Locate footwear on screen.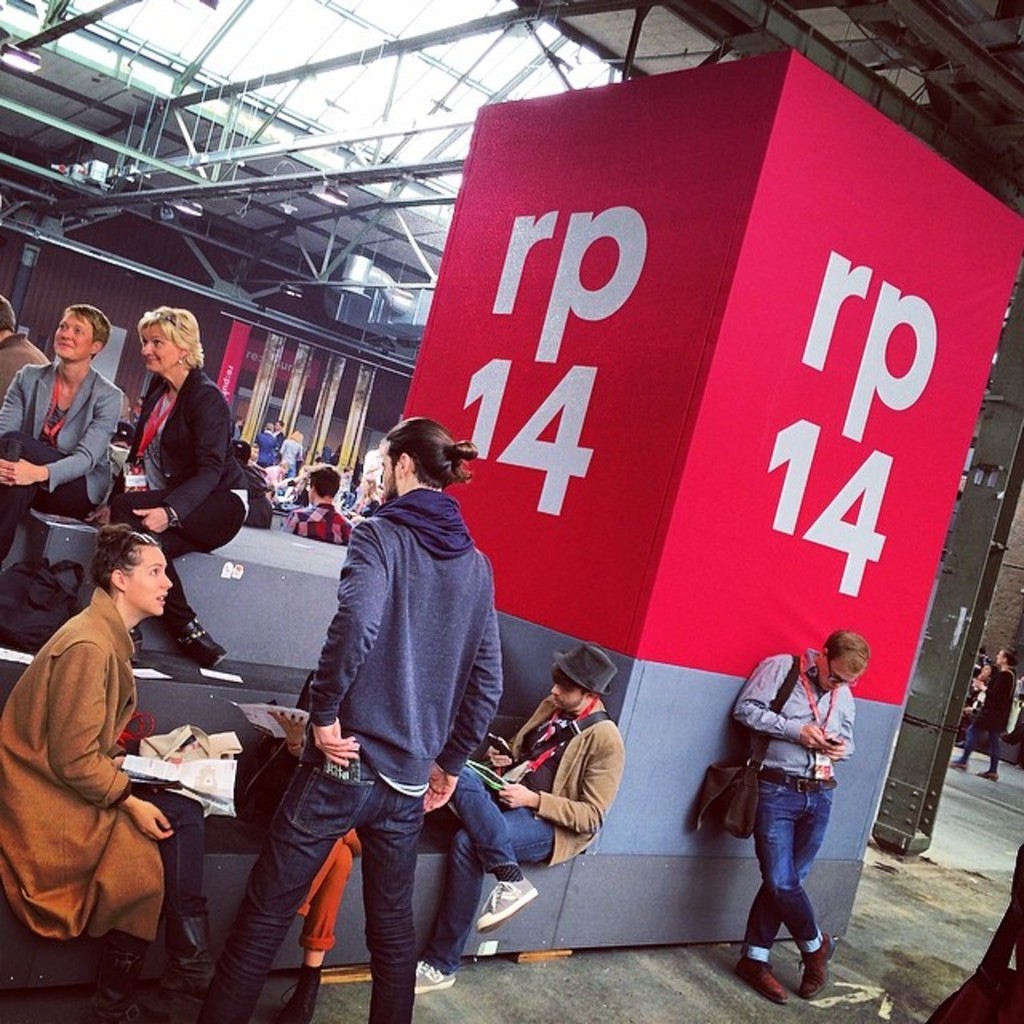
On screen at x1=130, y1=629, x2=147, y2=666.
